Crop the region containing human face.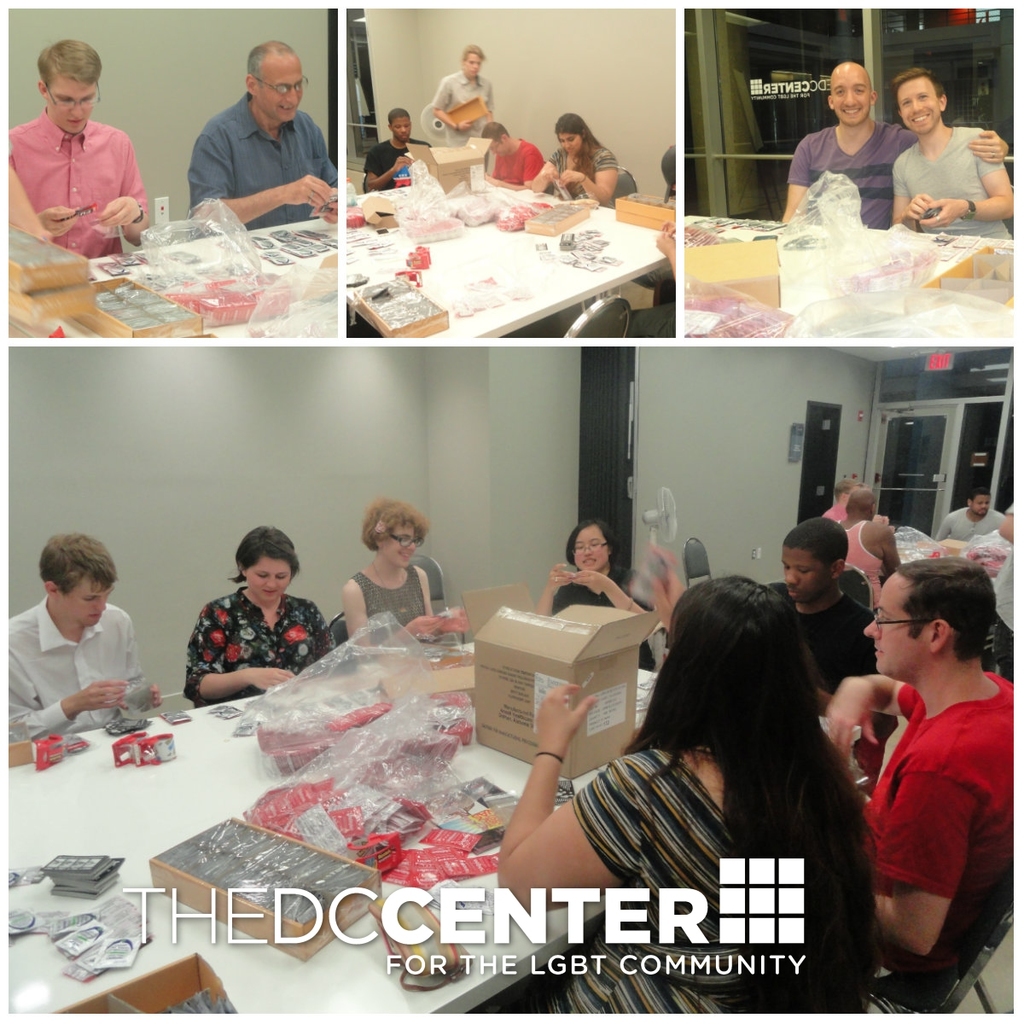
Crop region: 562,136,579,154.
